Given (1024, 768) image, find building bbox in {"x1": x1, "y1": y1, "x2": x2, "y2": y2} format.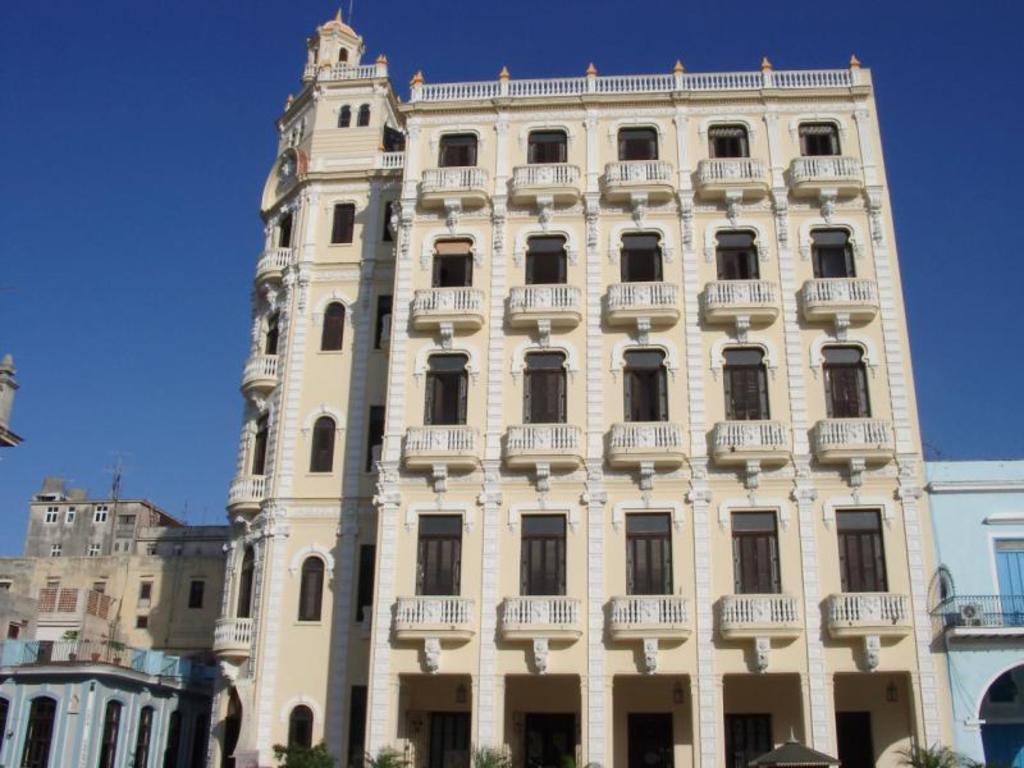
{"x1": 0, "y1": 357, "x2": 26, "y2": 462}.
